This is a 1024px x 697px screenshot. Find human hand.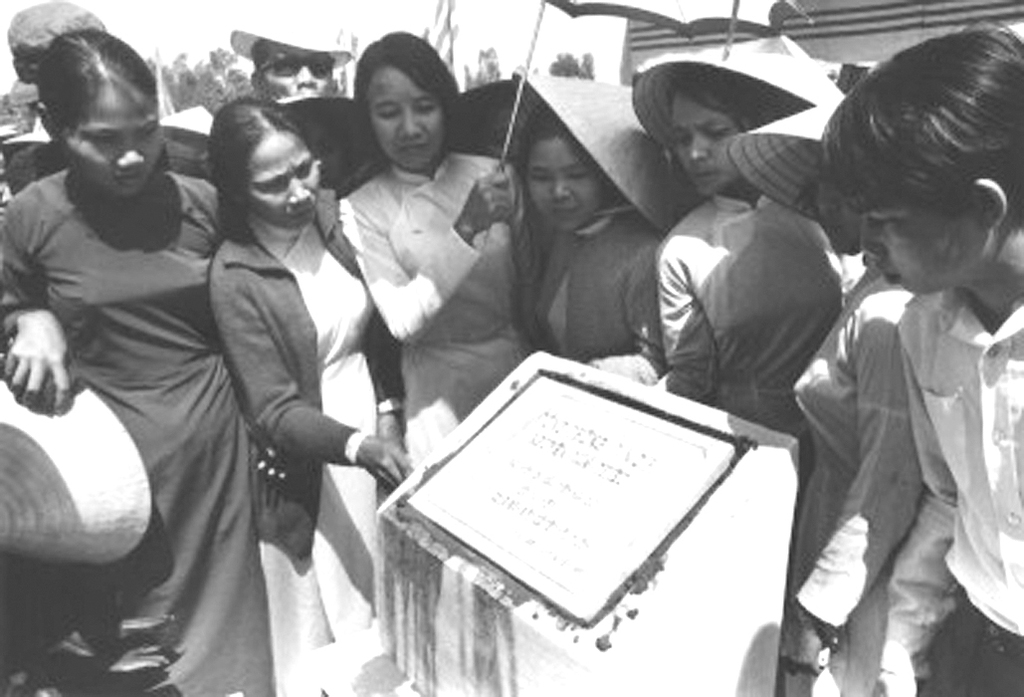
Bounding box: bbox=[358, 433, 412, 496].
